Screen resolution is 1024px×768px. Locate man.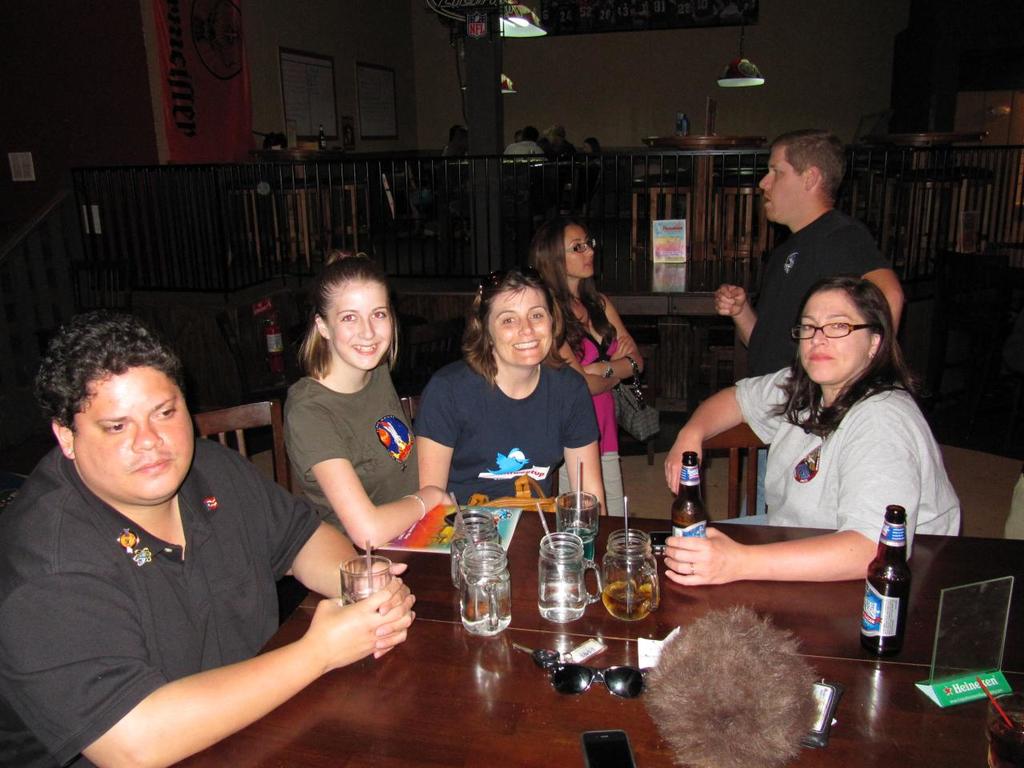
711:127:903:517.
